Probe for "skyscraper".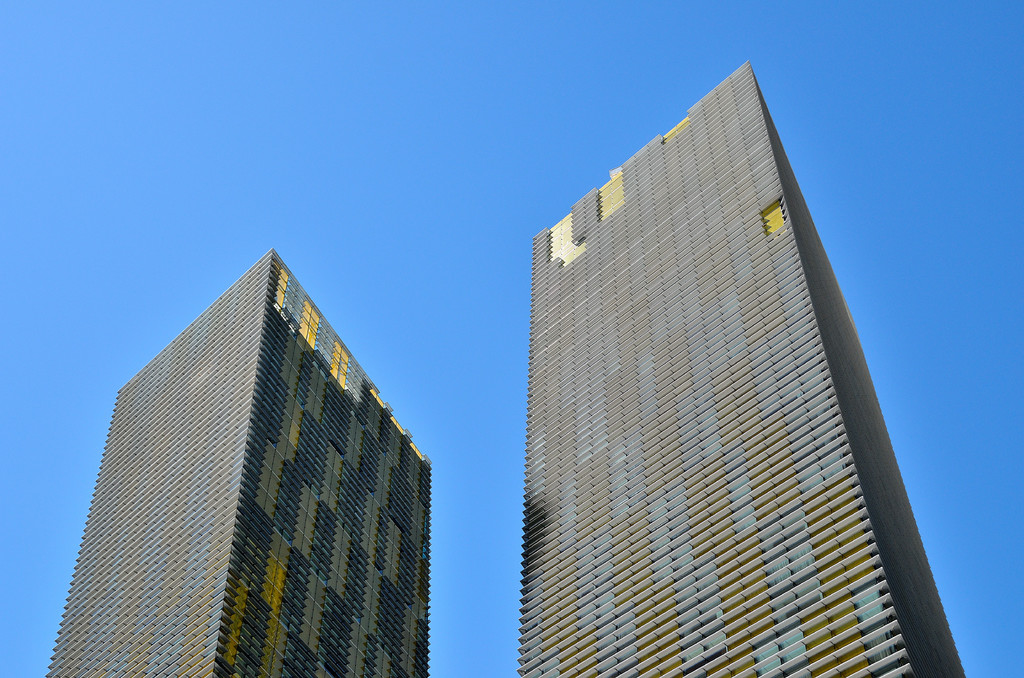
Probe result: (x1=36, y1=256, x2=460, y2=659).
